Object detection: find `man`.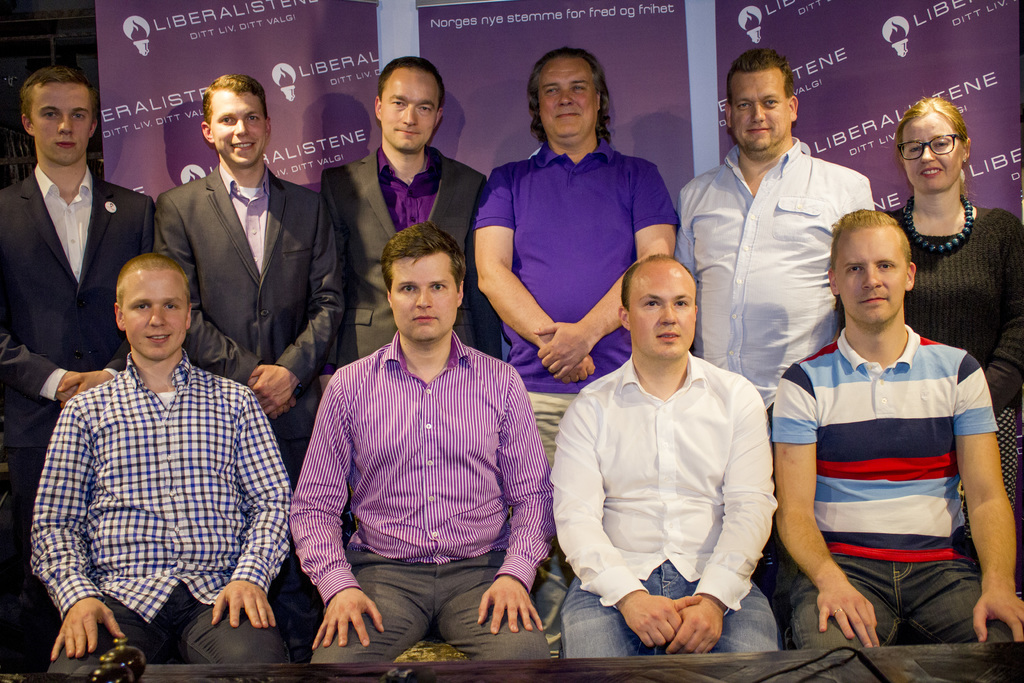
bbox(307, 53, 493, 404).
